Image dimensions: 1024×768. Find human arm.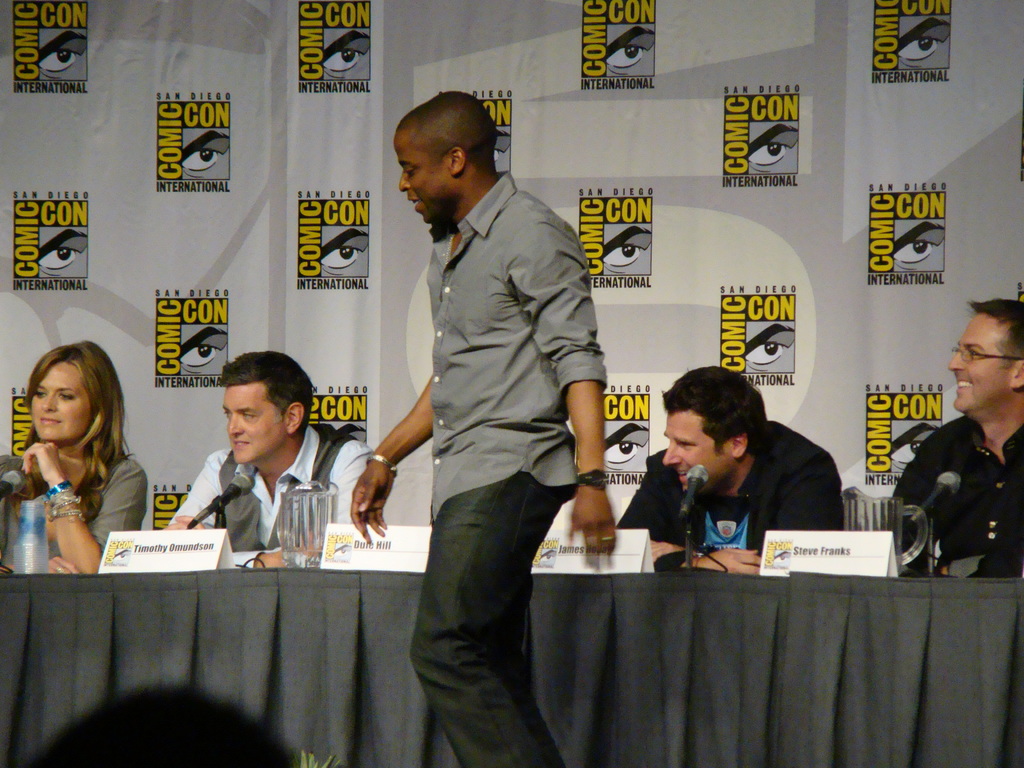
crop(166, 449, 315, 572).
